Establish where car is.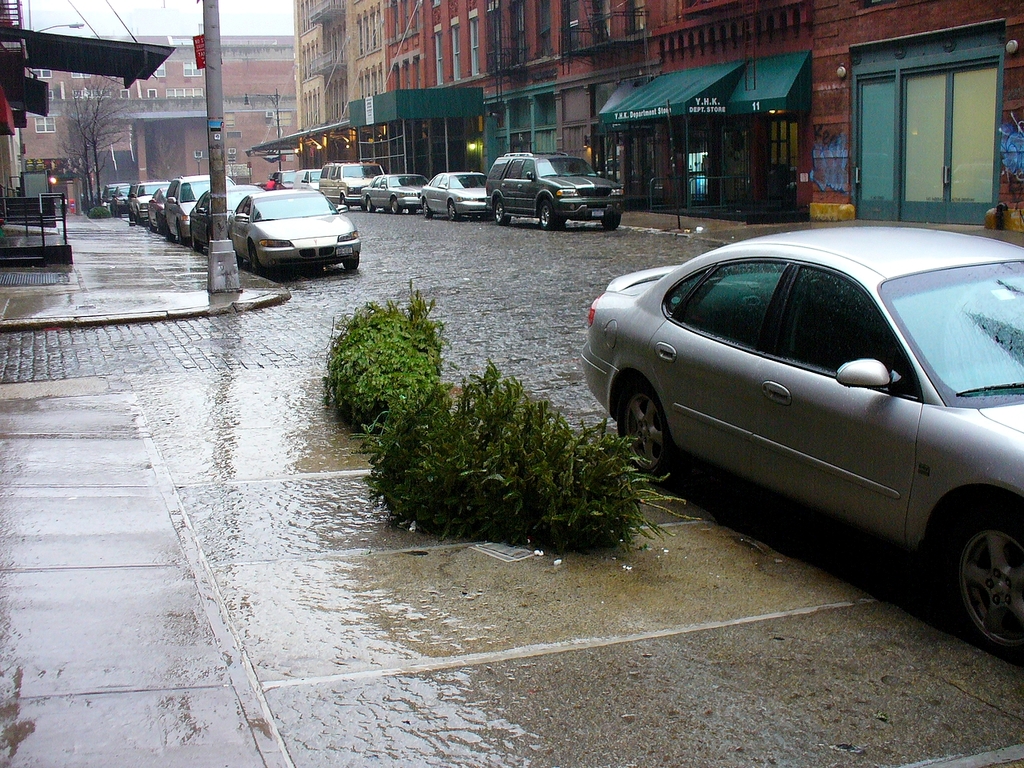
Established at bbox(226, 190, 358, 270).
